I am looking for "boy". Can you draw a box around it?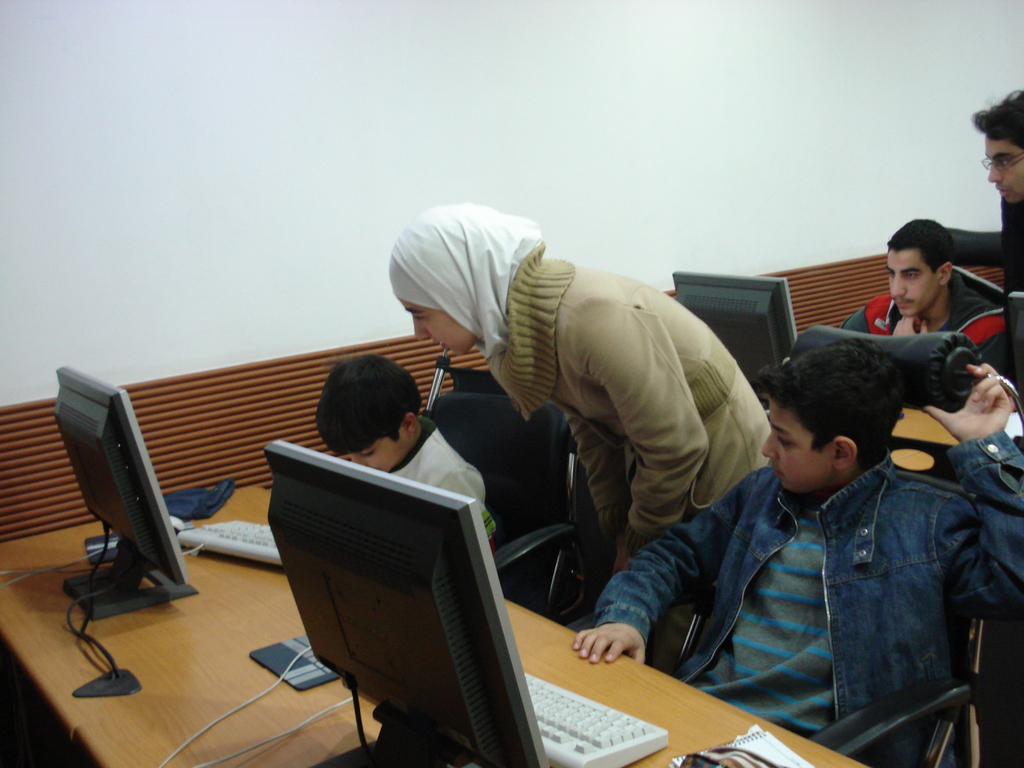
Sure, the bounding box is bbox=[313, 351, 501, 552].
